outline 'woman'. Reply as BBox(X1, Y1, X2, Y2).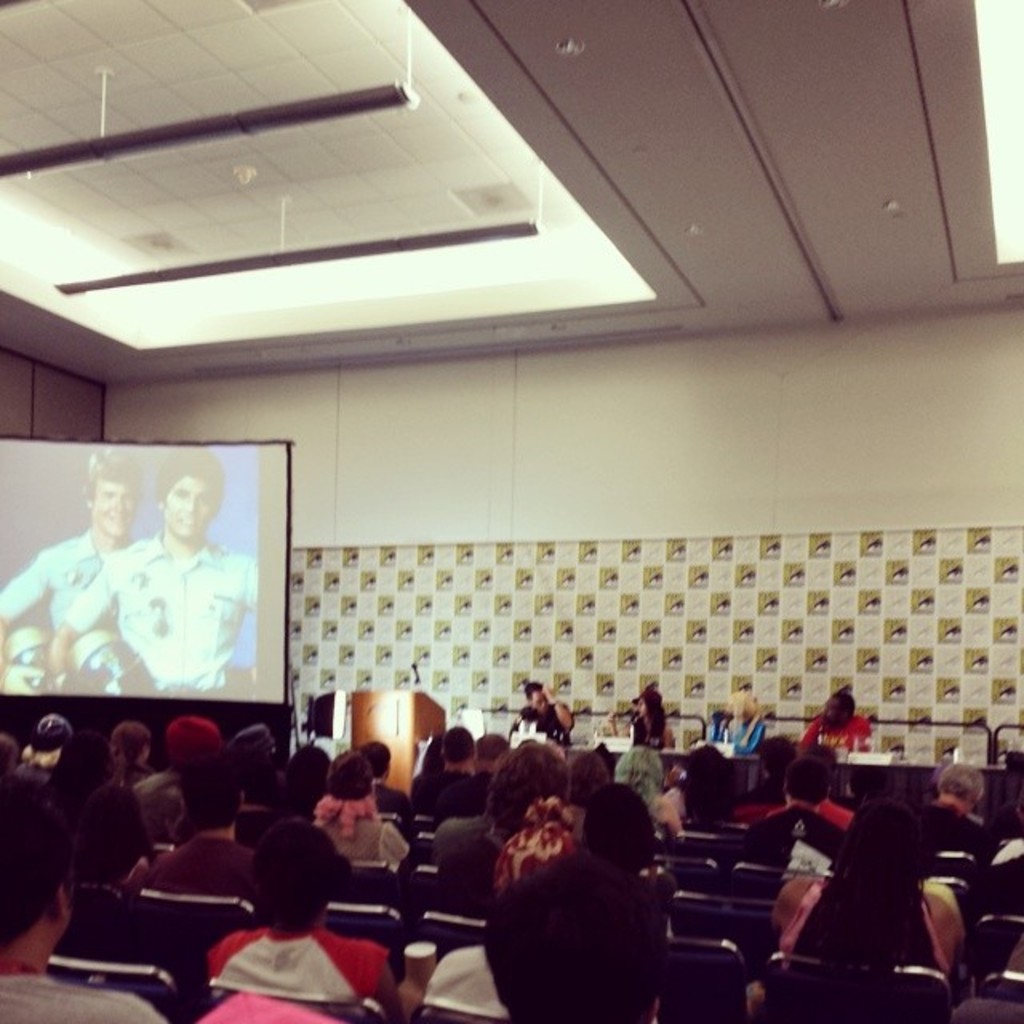
BBox(560, 752, 614, 840).
